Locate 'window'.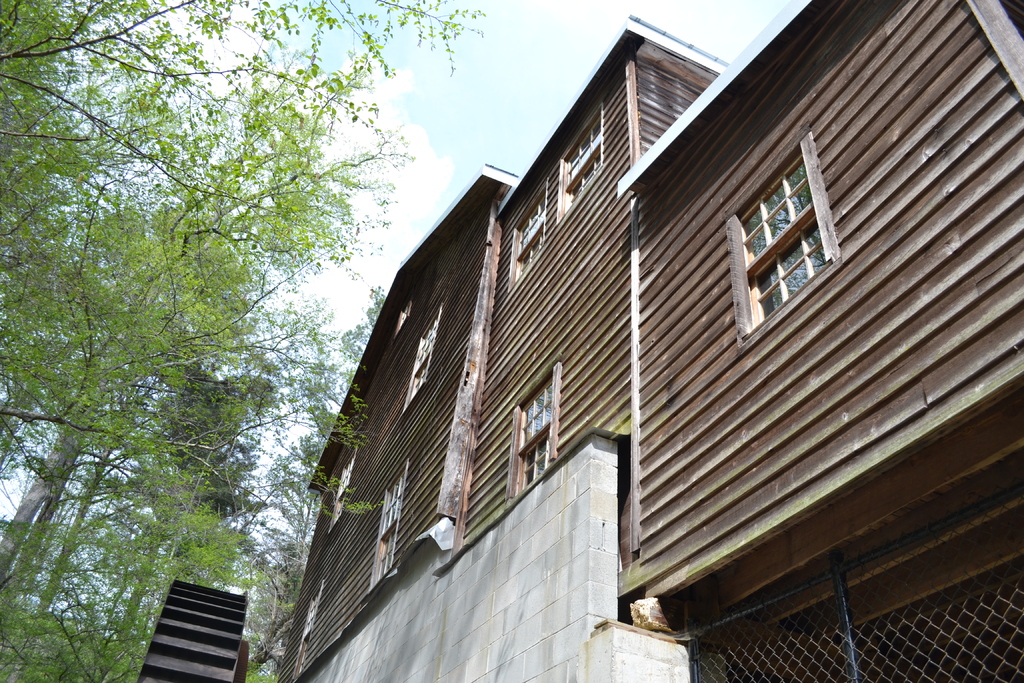
Bounding box: 737/157/833/324.
